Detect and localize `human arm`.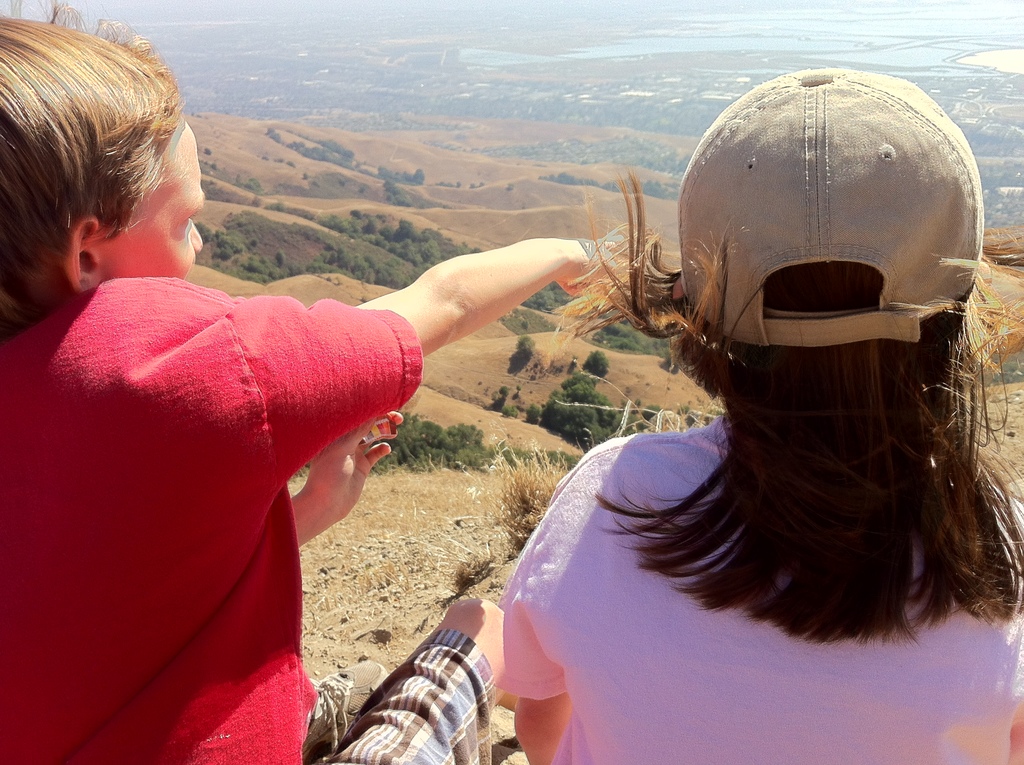
Localized at [346, 215, 579, 387].
